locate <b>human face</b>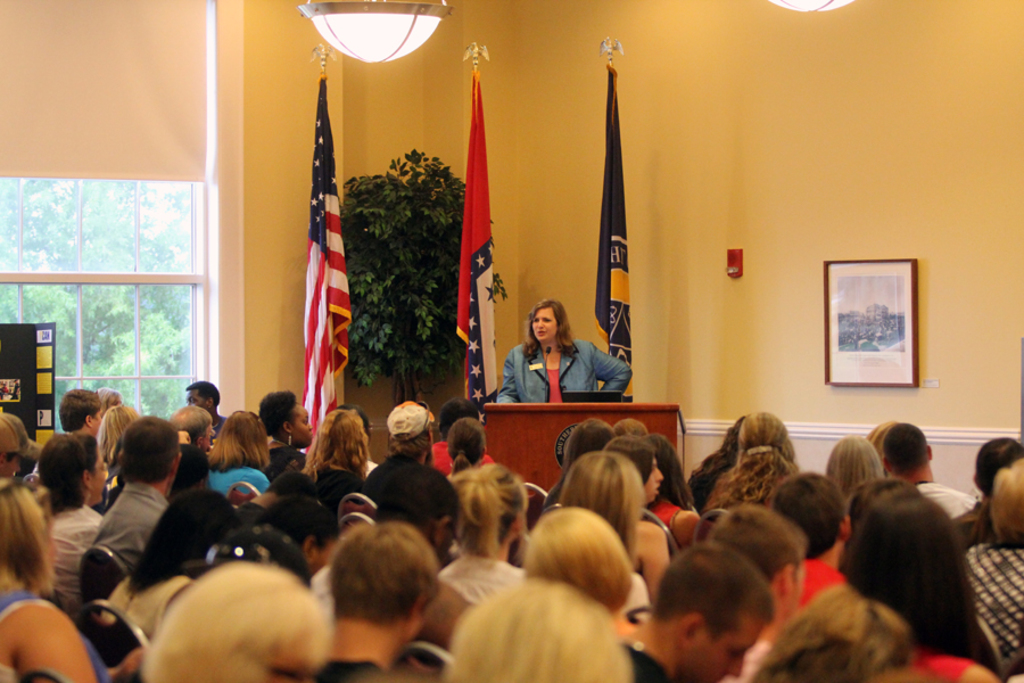
select_region(189, 389, 209, 414)
